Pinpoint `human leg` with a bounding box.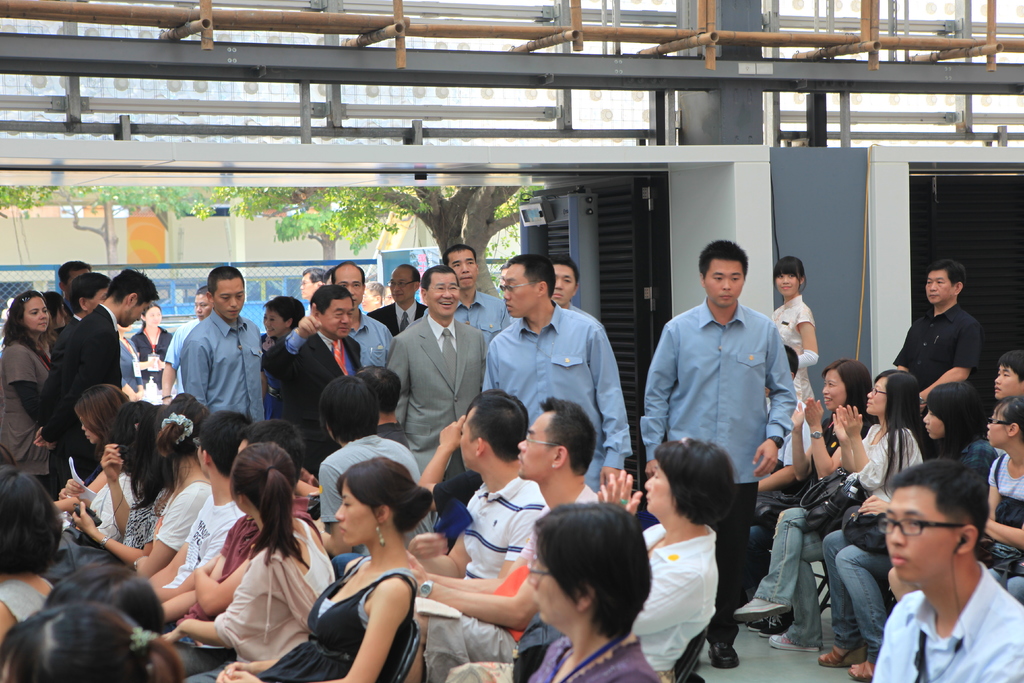
pyautogui.locateOnScreen(736, 509, 1023, 681).
